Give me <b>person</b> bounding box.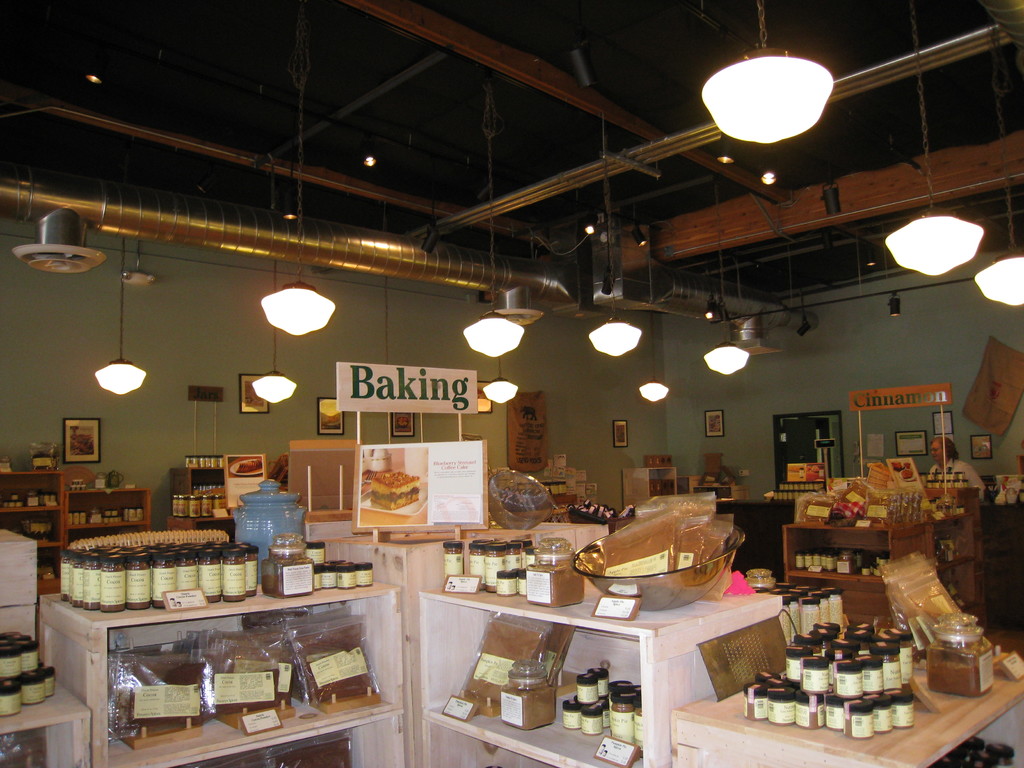
bbox=[926, 439, 988, 502].
